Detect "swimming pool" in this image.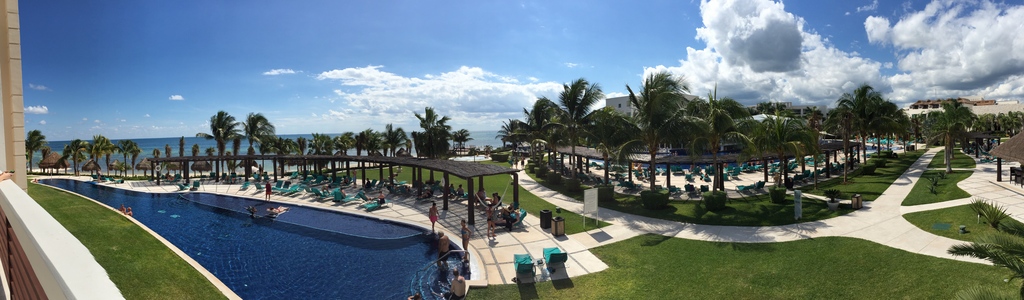
Detection: Rect(30, 170, 489, 283).
